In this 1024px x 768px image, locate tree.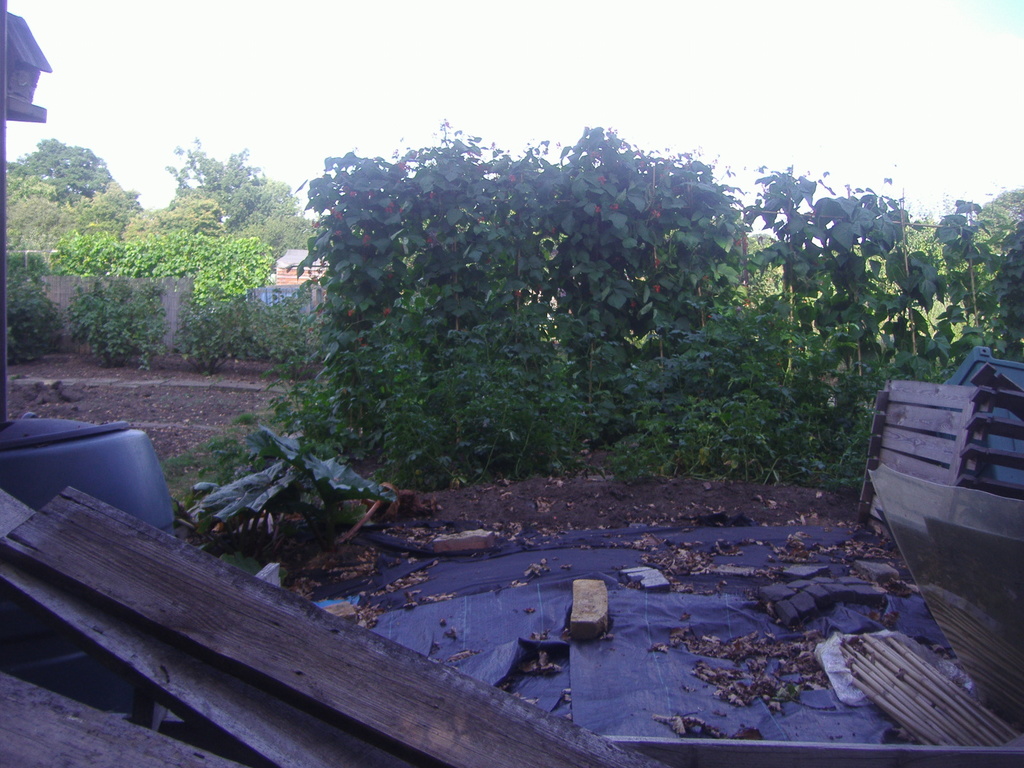
Bounding box: (x1=166, y1=196, x2=225, y2=236).
